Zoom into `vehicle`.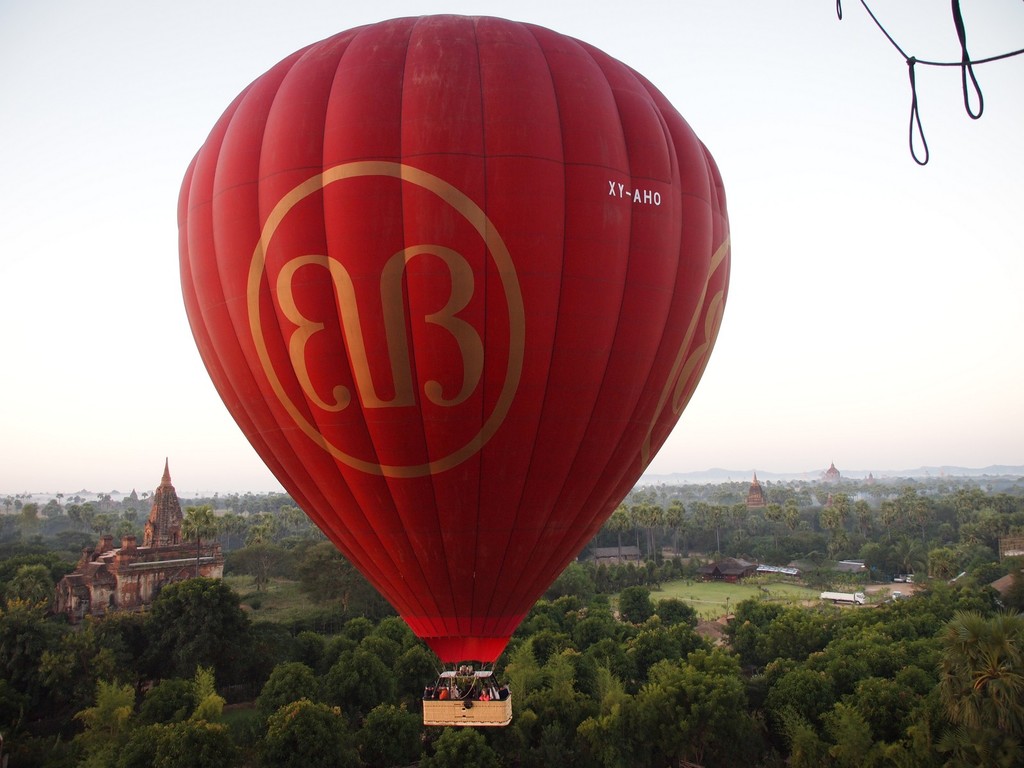
Zoom target: (left=819, top=590, right=865, bottom=605).
